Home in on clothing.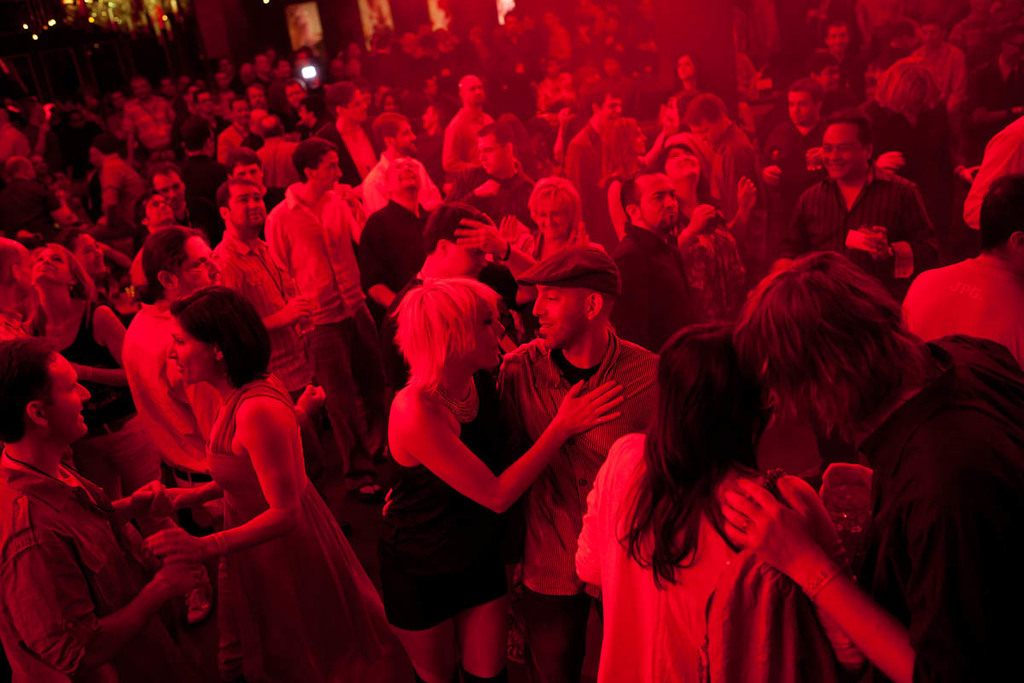
Homed in at crop(445, 171, 527, 224).
